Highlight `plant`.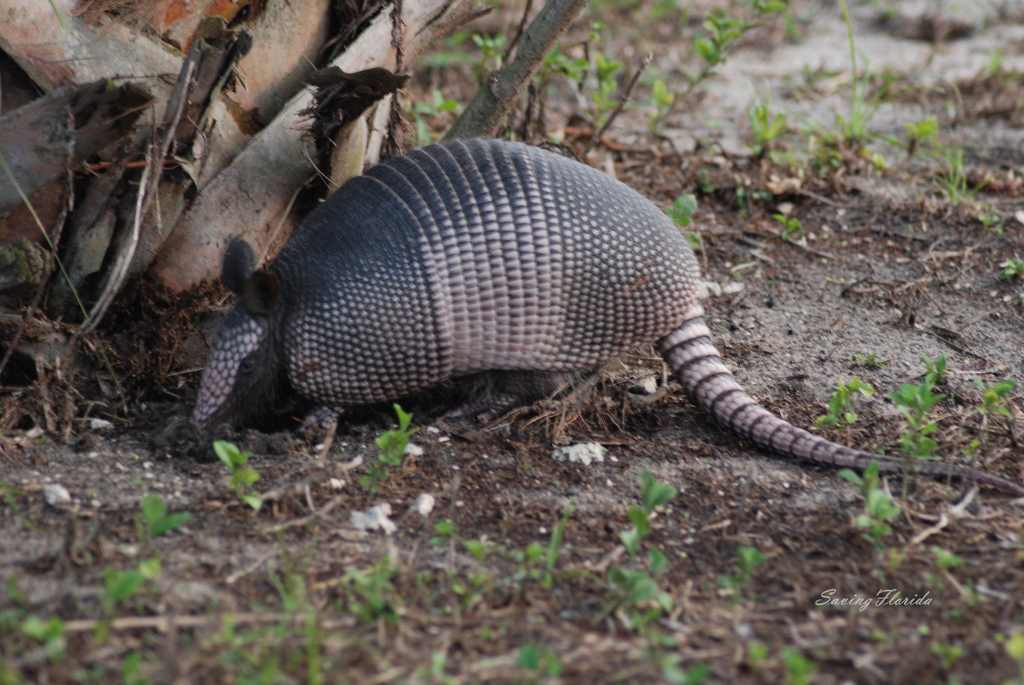
Highlighted region: region(750, 641, 772, 665).
